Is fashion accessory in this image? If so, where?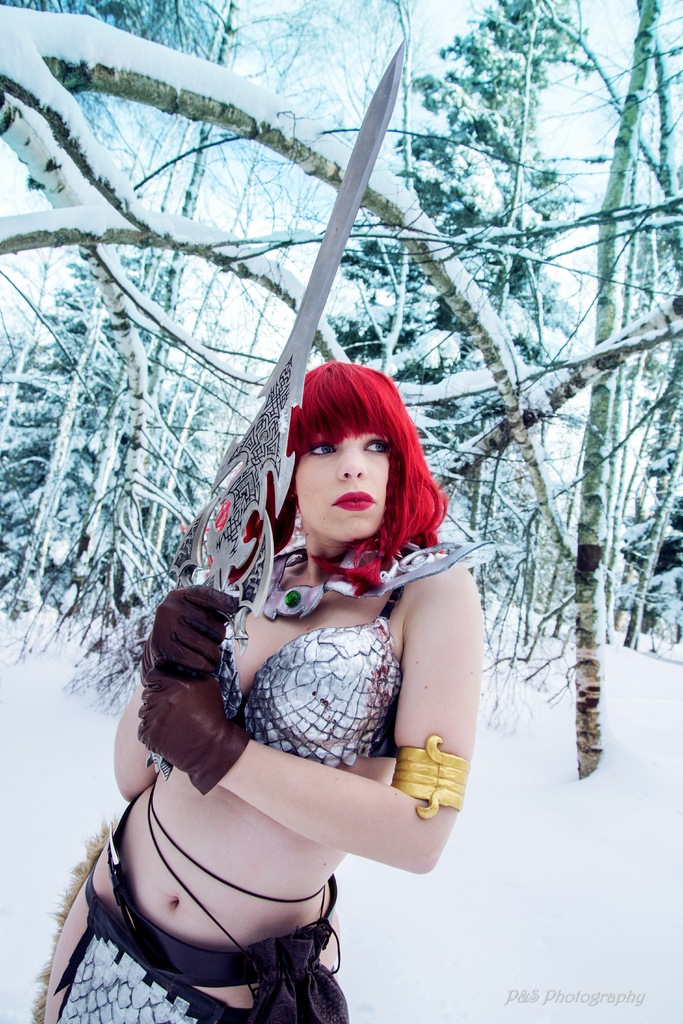
Yes, at pyautogui.locateOnScreen(391, 735, 472, 819).
